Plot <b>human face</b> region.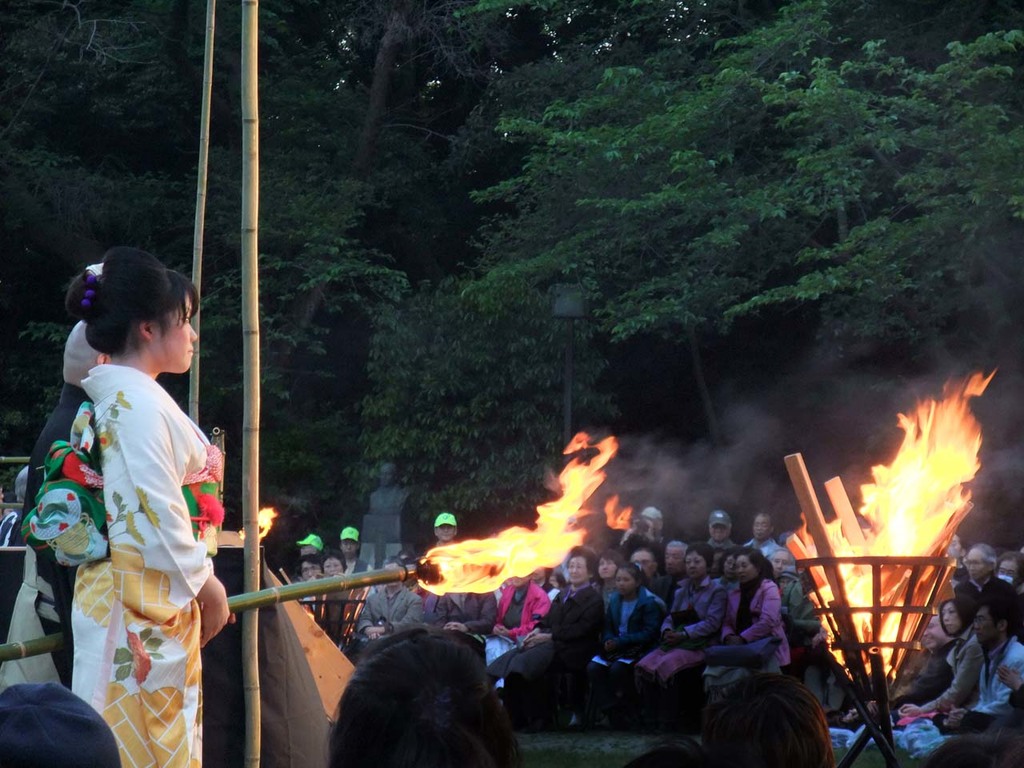
Plotted at {"left": 611, "top": 569, "right": 634, "bottom": 597}.
